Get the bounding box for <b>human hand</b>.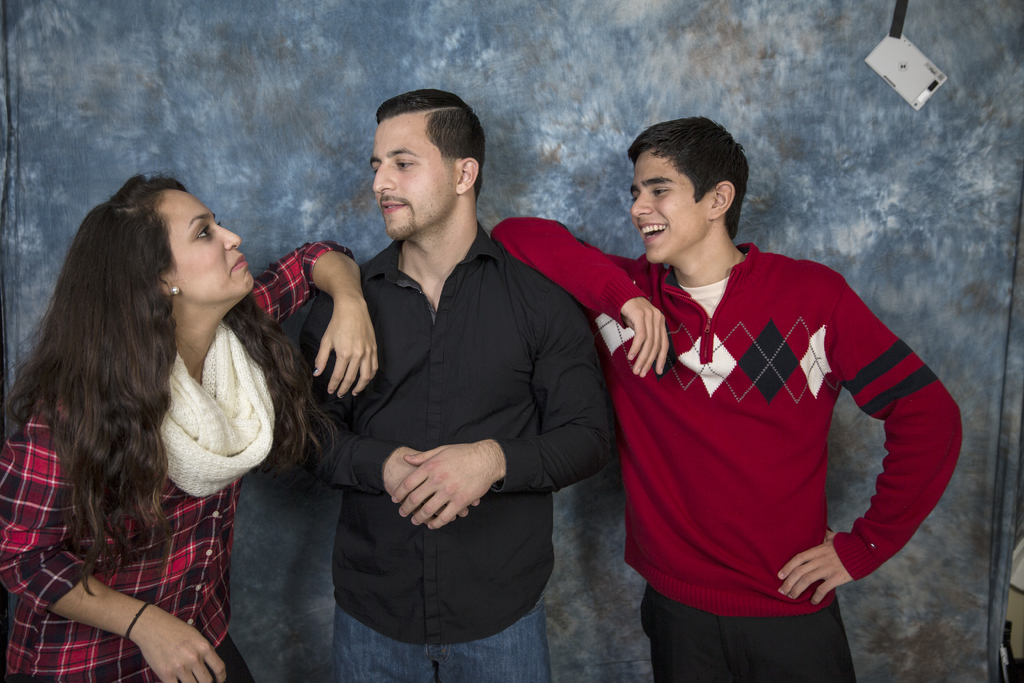
locate(394, 443, 499, 531).
